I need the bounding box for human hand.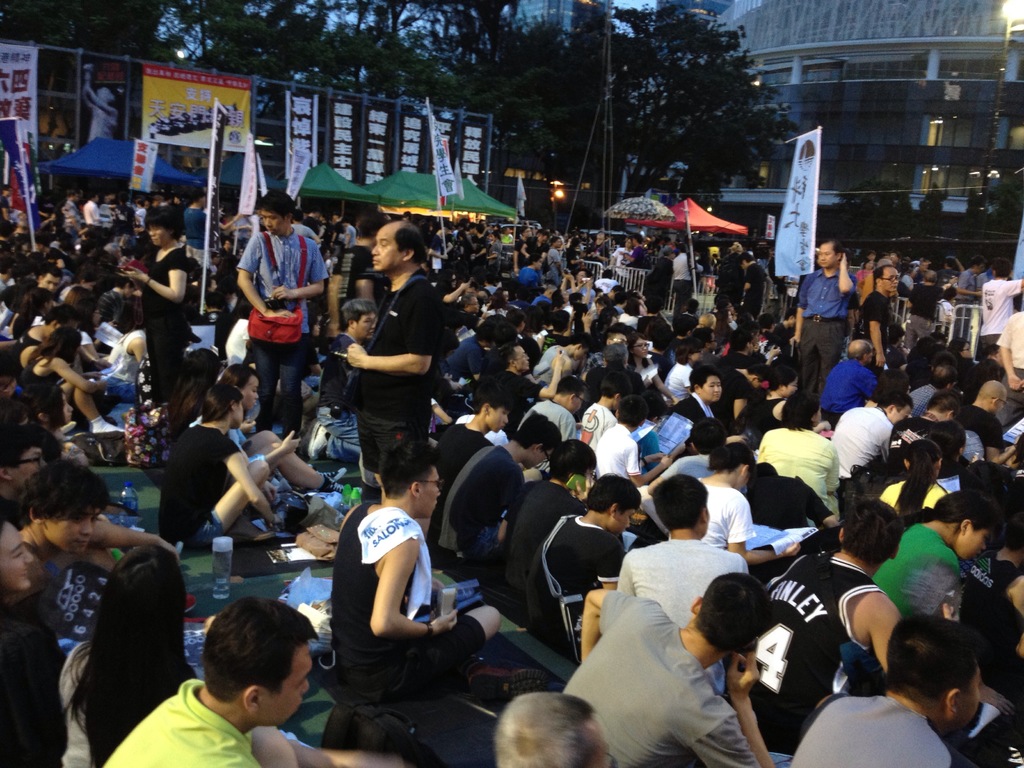
Here it is: detection(650, 451, 664, 463).
